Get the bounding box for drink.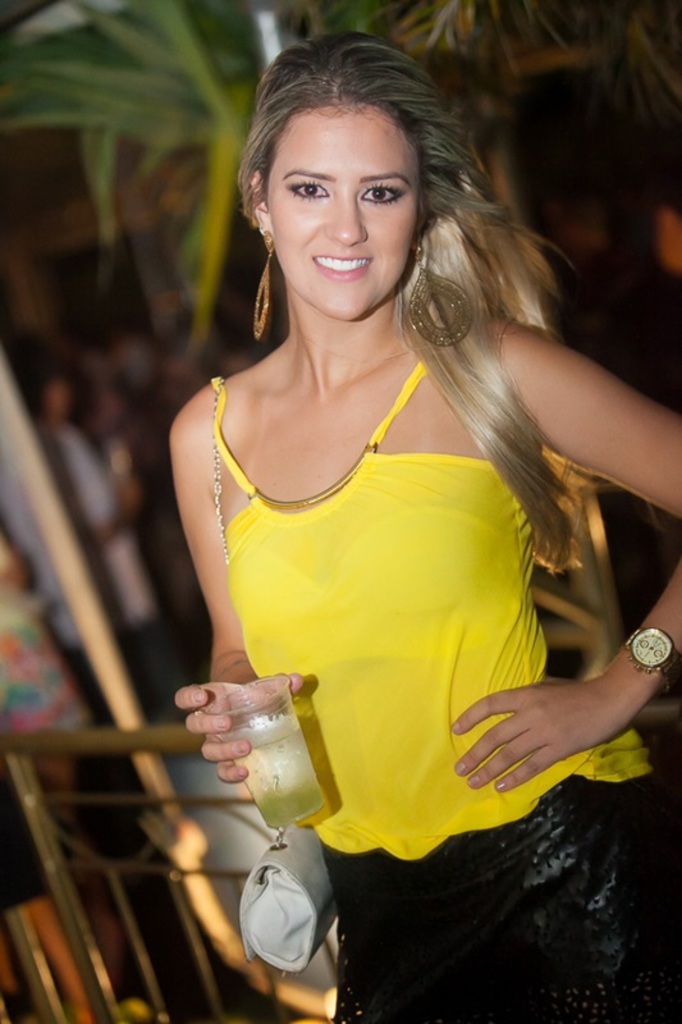
select_region(212, 672, 349, 845).
